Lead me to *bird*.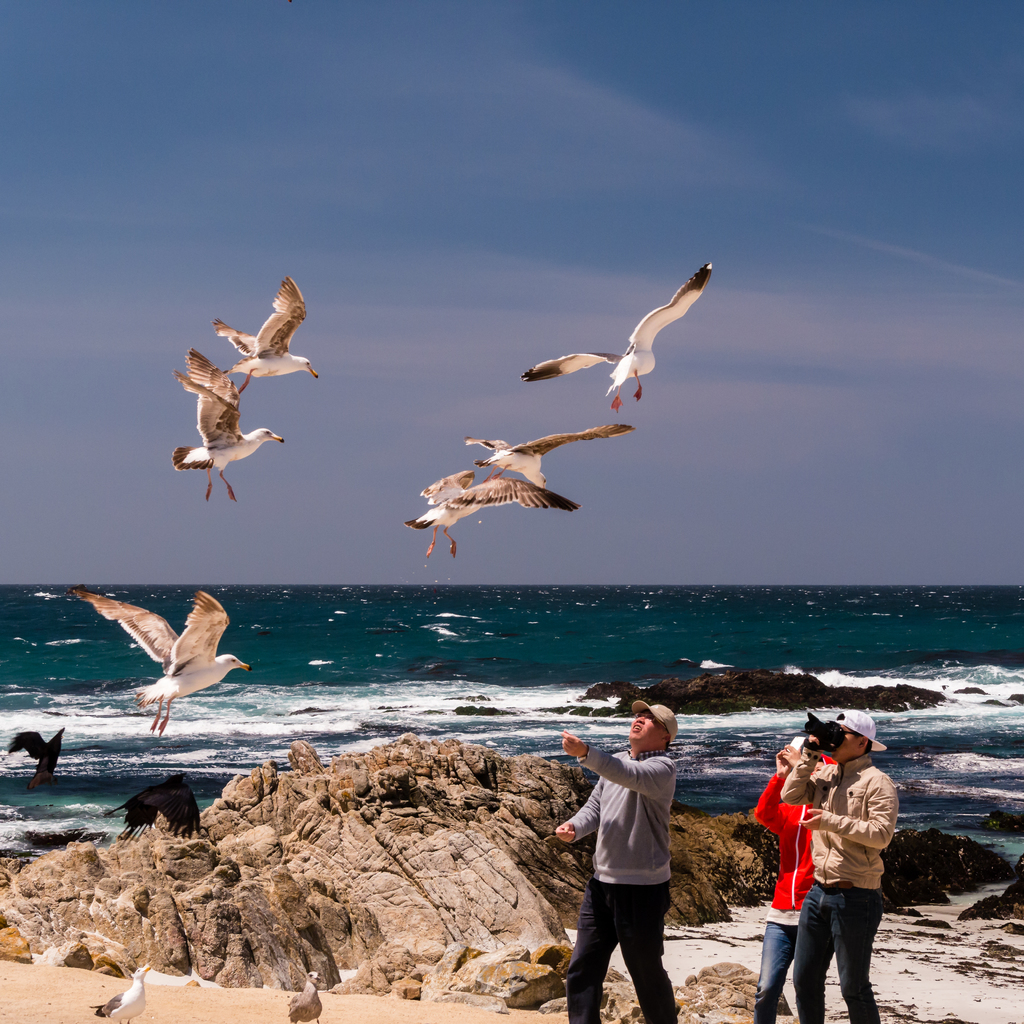
Lead to {"left": 284, "top": 968, "right": 330, "bottom": 1023}.
